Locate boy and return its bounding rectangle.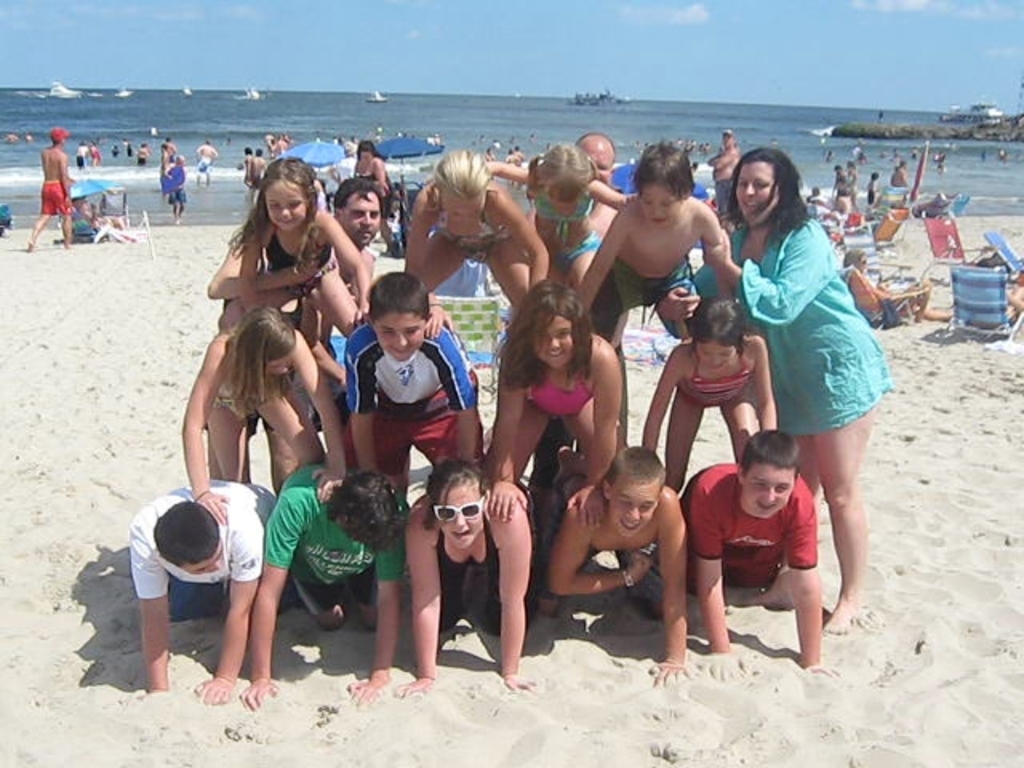
BBox(242, 454, 408, 707).
